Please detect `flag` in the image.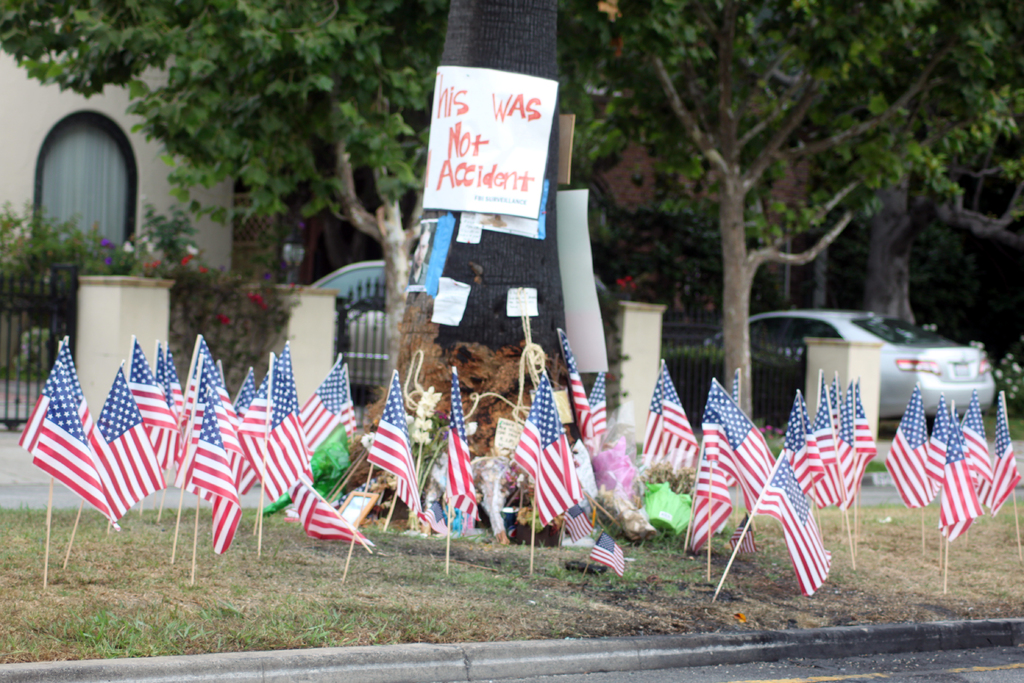
(586, 375, 608, 444).
